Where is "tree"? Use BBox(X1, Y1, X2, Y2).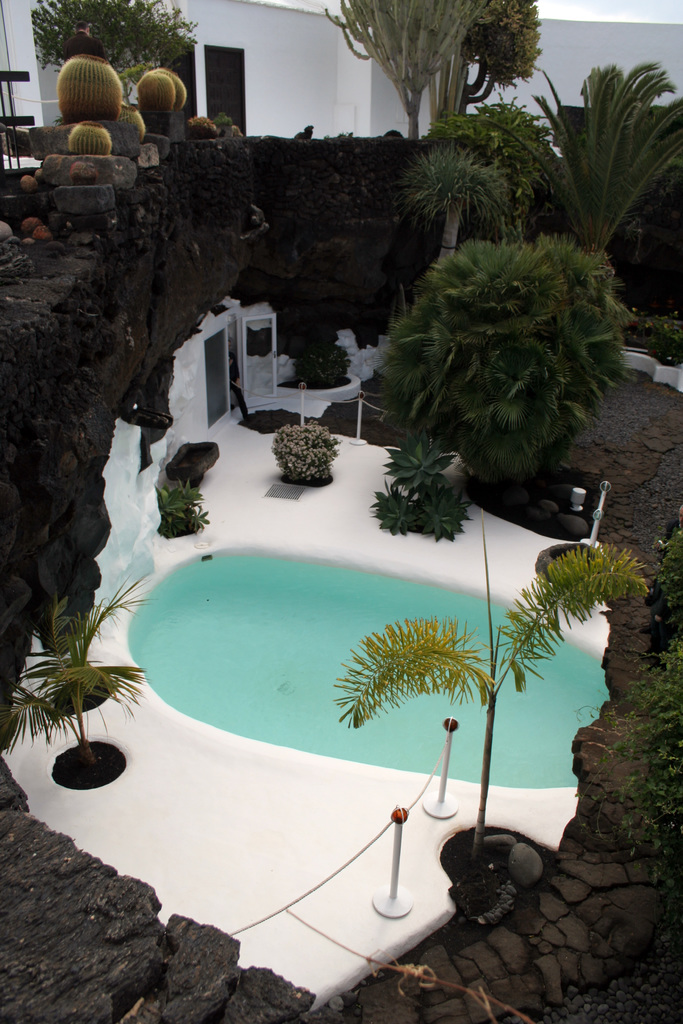
BBox(332, 540, 652, 872).
